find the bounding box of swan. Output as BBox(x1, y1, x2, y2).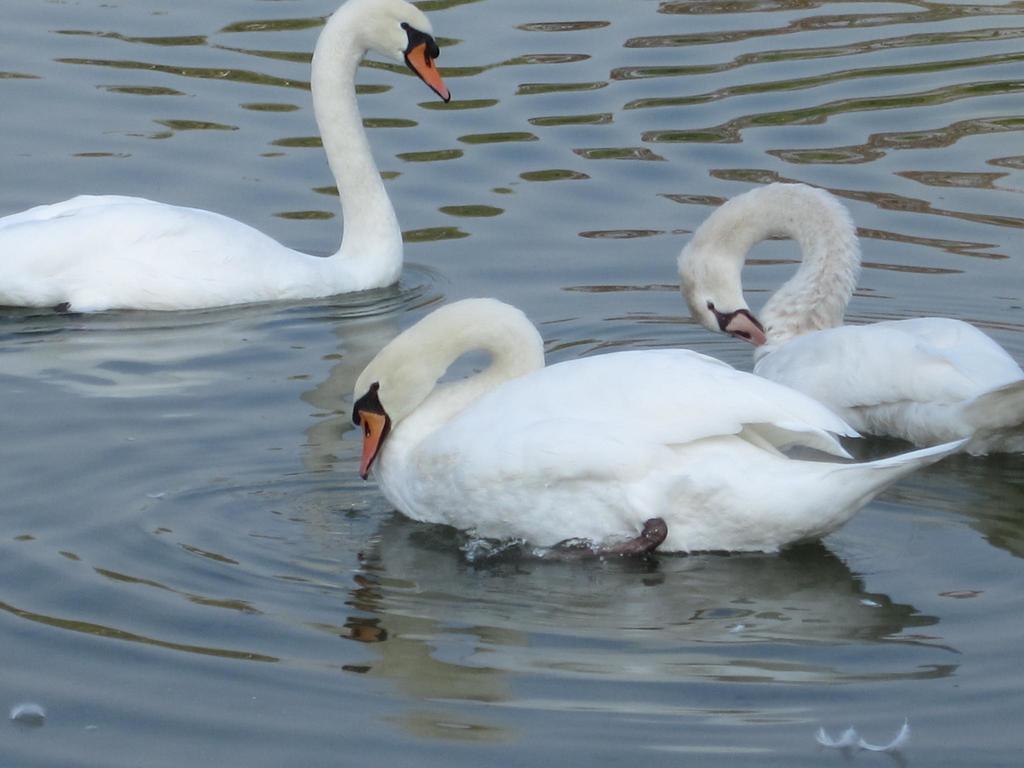
BBox(351, 293, 975, 554).
